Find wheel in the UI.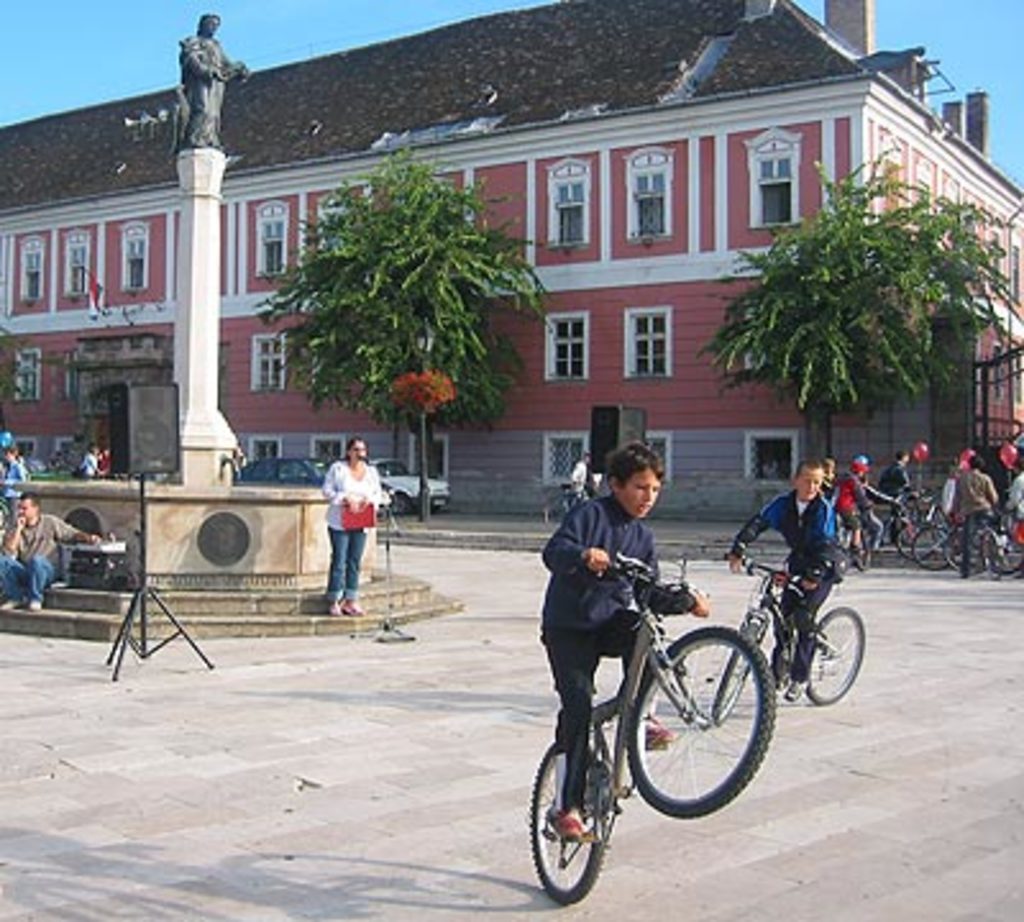
UI element at pyautogui.locateOnScreen(814, 602, 863, 704).
